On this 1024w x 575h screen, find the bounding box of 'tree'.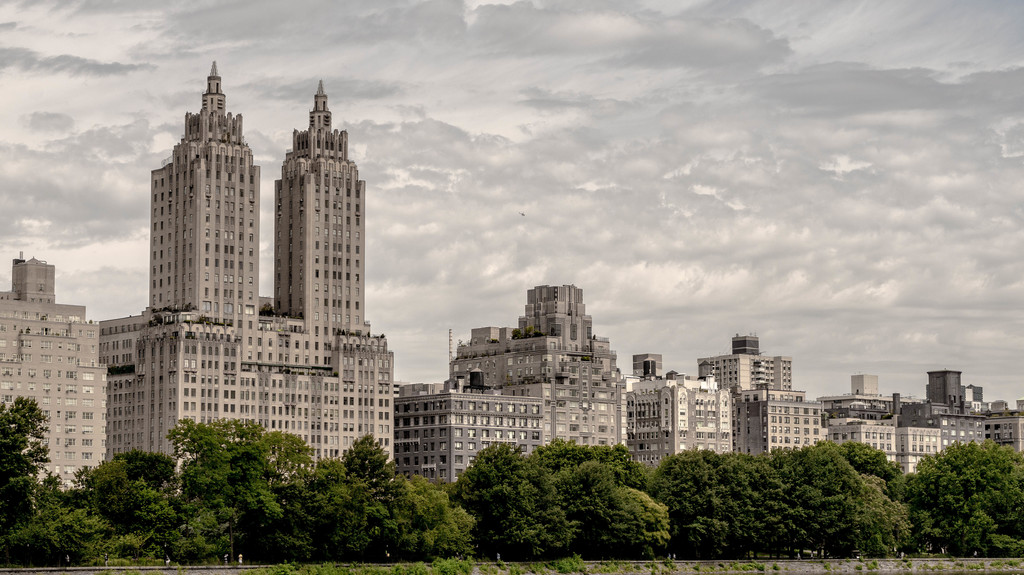
Bounding box: box(1, 391, 55, 558).
